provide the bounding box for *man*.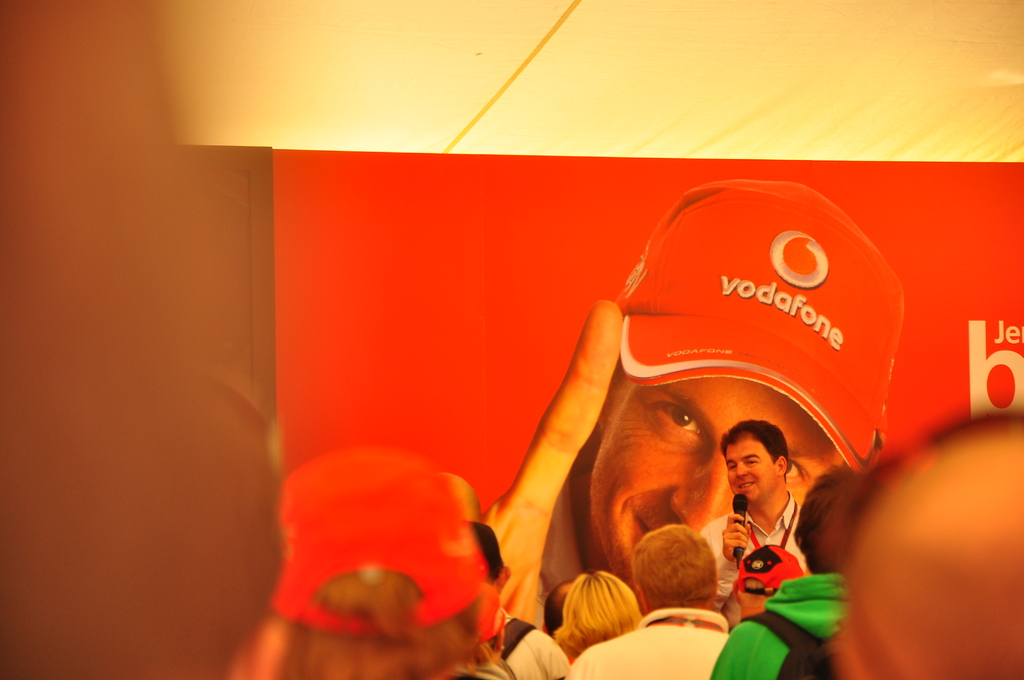
(x1=485, y1=172, x2=911, y2=626).
